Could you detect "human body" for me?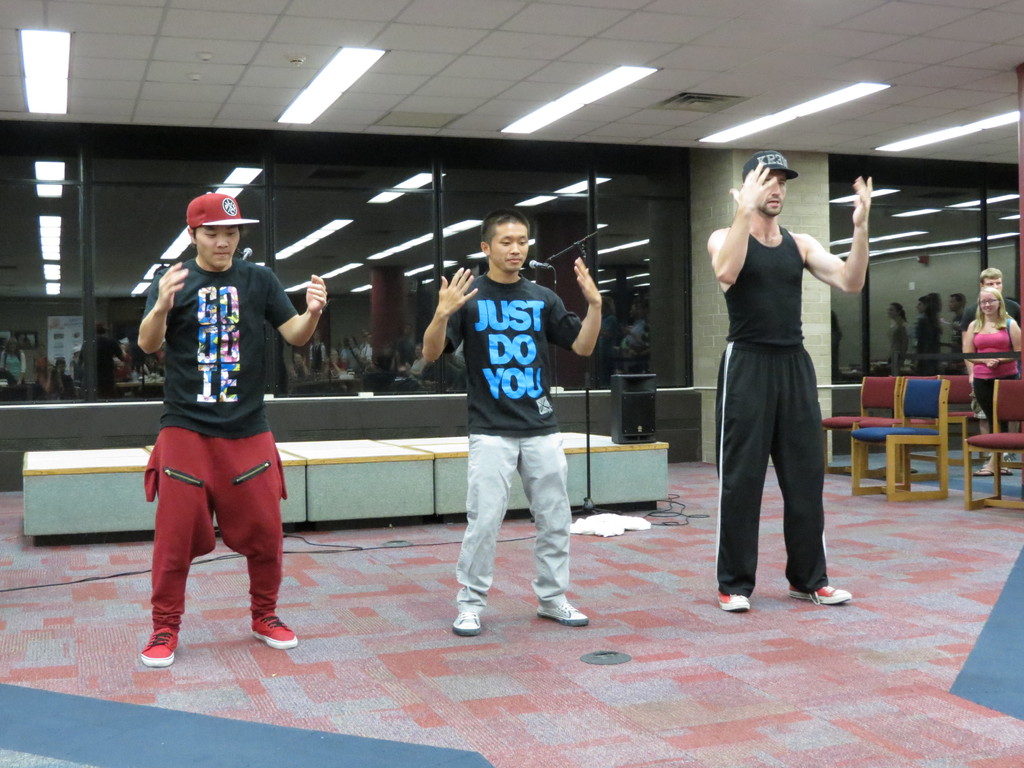
Detection result: crop(77, 337, 123, 400).
